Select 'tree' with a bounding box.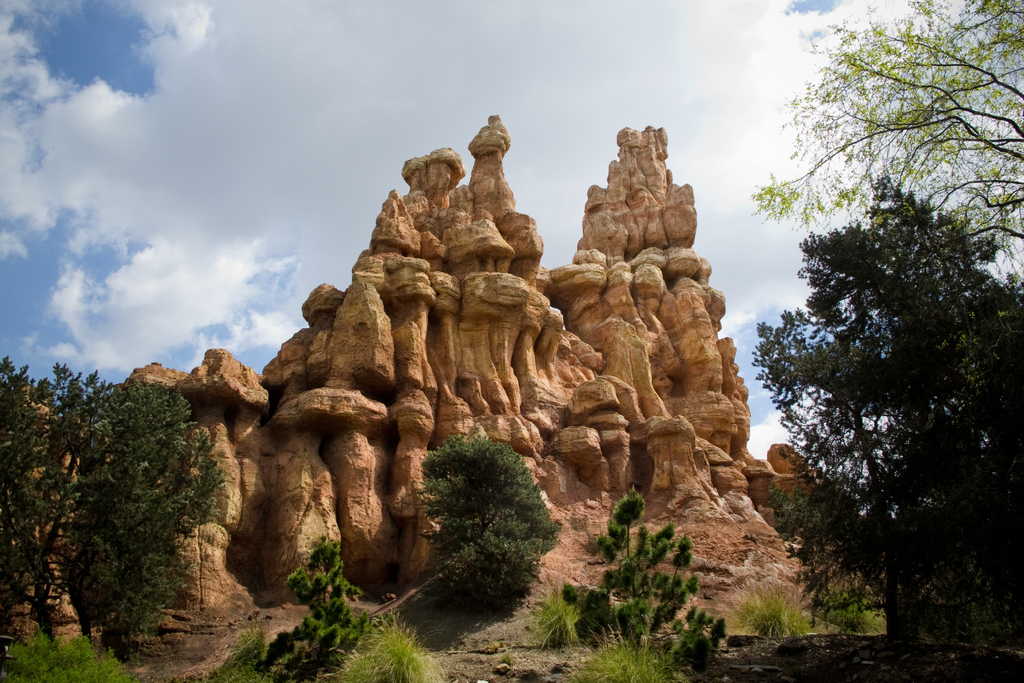
pyautogui.locateOnScreen(276, 530, 370, 682).
